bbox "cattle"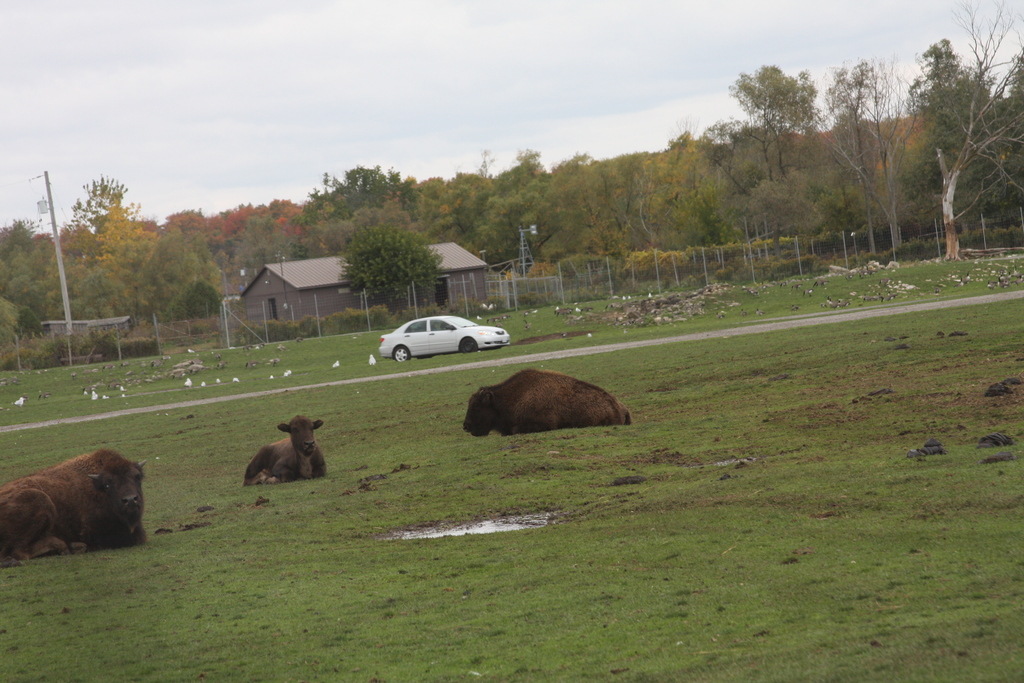
detection(243, 415, 326, 486)
